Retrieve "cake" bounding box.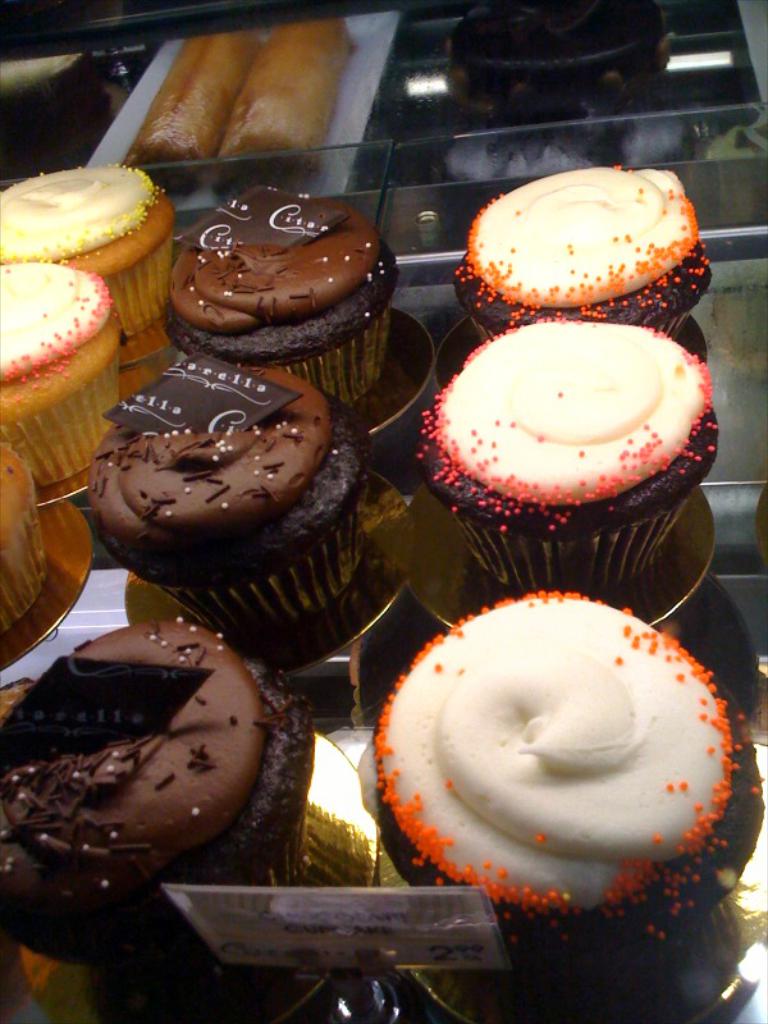
Bounding box: <bbox>417, 312, 722, 590</bbox>.
